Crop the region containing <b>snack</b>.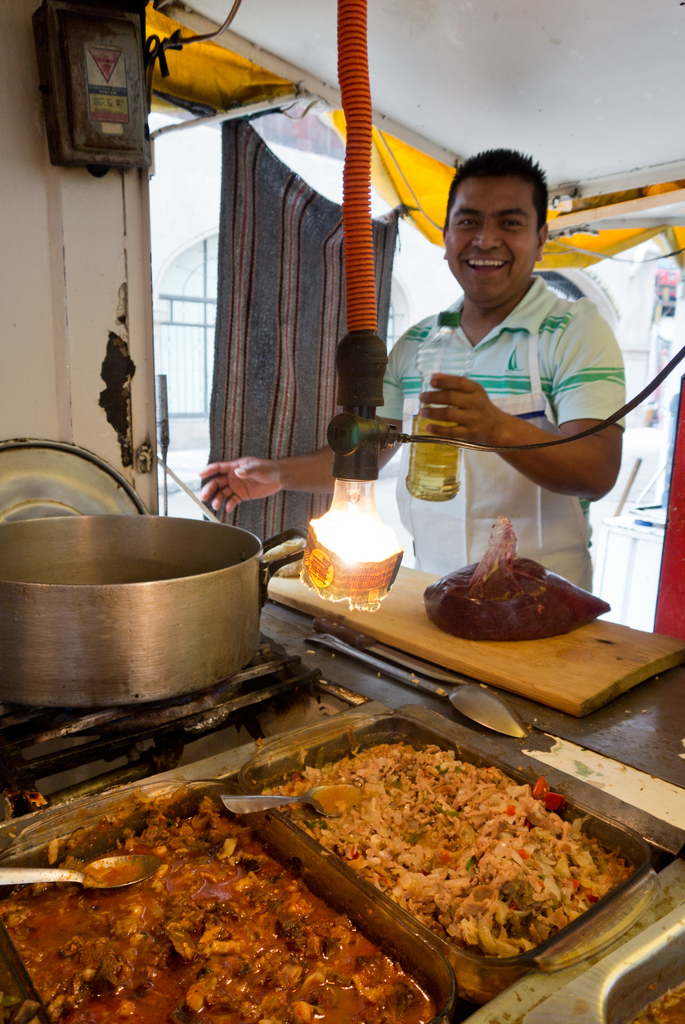
Crop region: 290, 740, 629, 950.
